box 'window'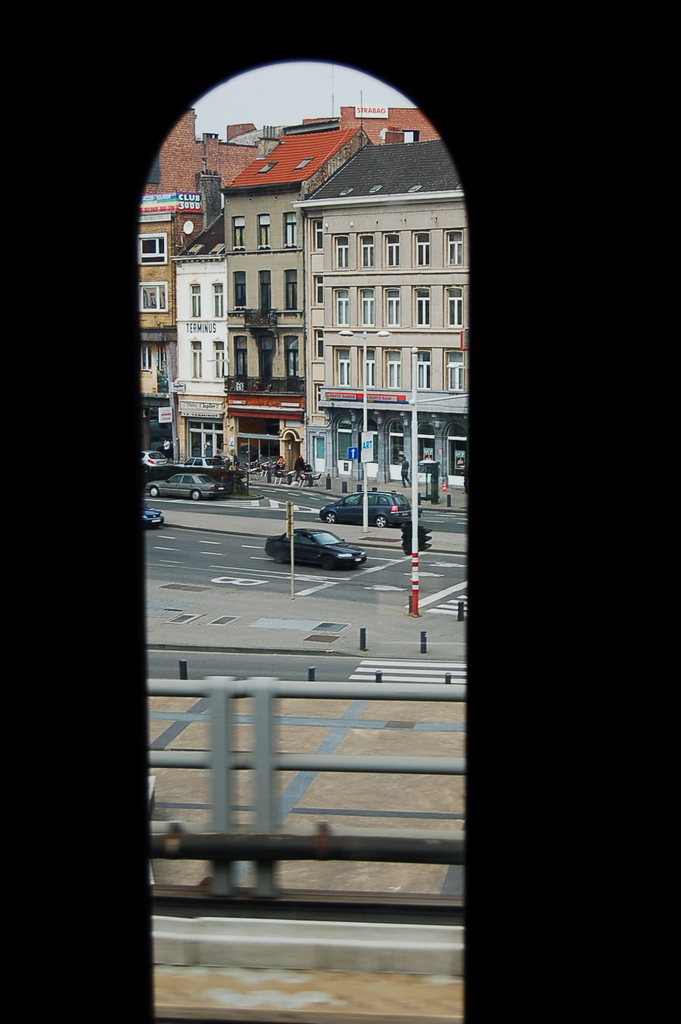
bbox(359, 231, 373, 268)
